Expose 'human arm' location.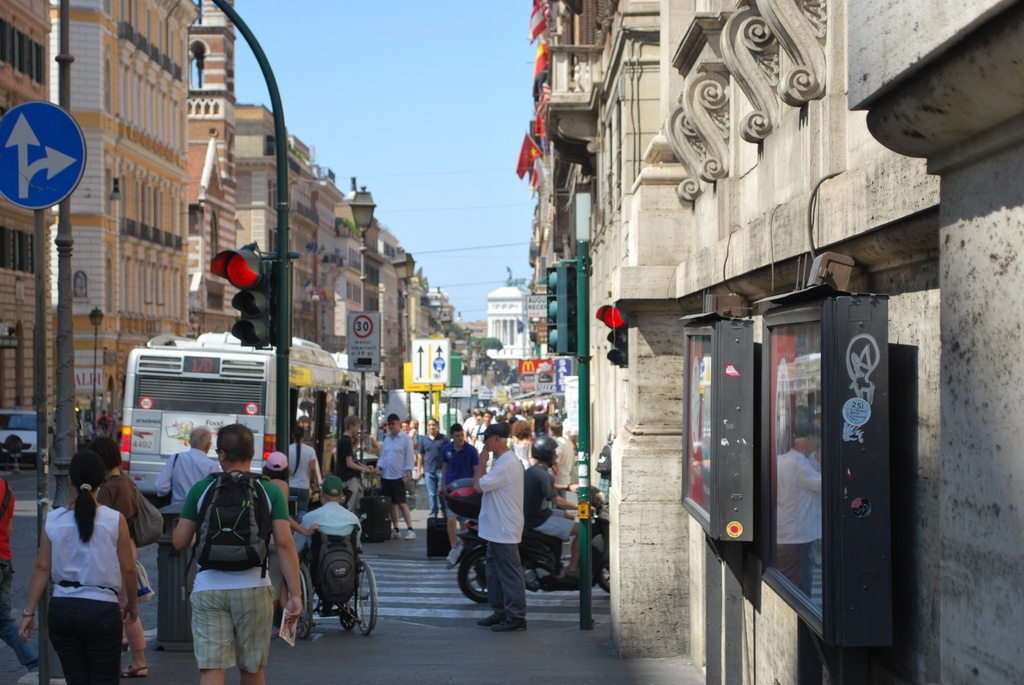
Exposed at 269, 487, 310, 636.
